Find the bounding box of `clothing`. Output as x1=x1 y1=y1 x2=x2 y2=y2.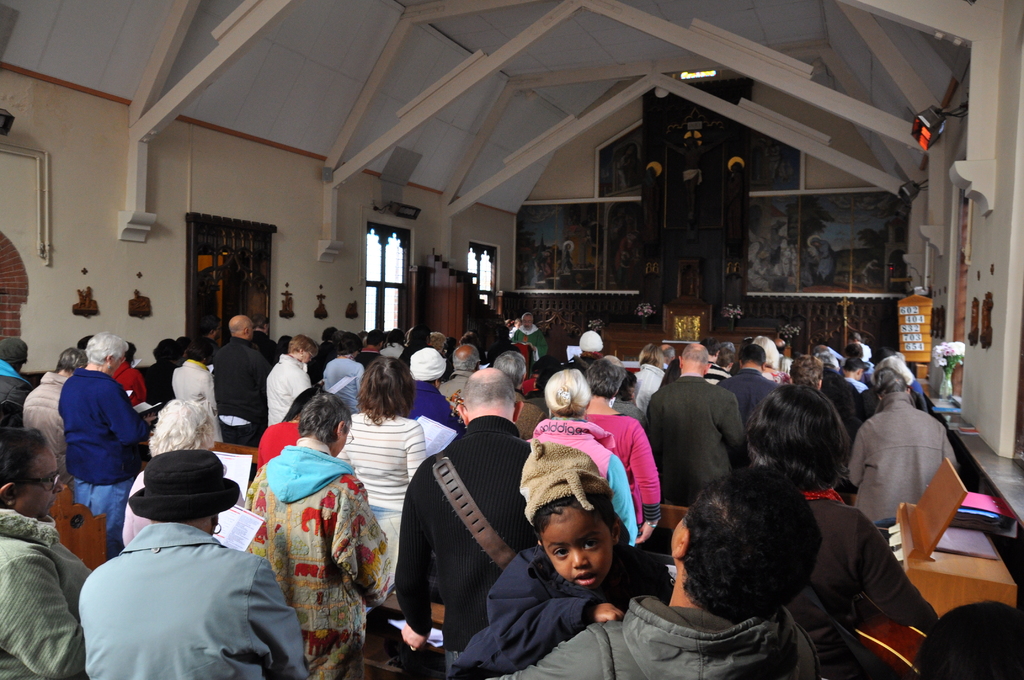
x1=330 y1=404 x2=428 y2=524.
